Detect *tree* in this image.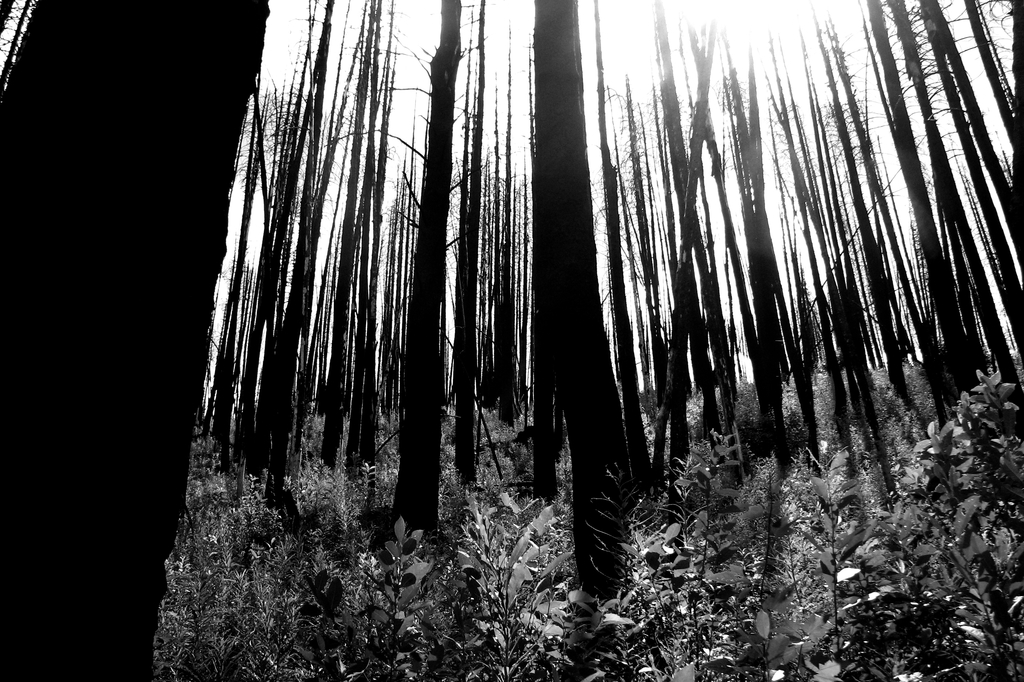
Detection: x1=391 y1=0 x2=468 y2=534.
